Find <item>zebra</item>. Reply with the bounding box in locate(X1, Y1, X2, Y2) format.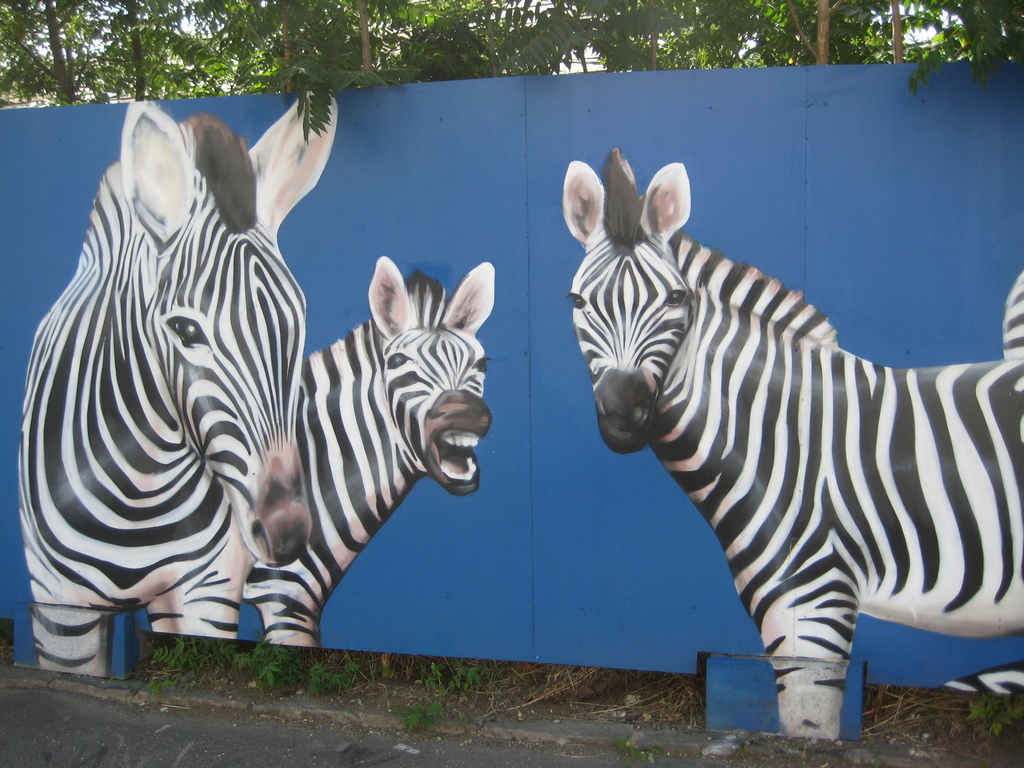
locate(14, 87, 499, 678).
